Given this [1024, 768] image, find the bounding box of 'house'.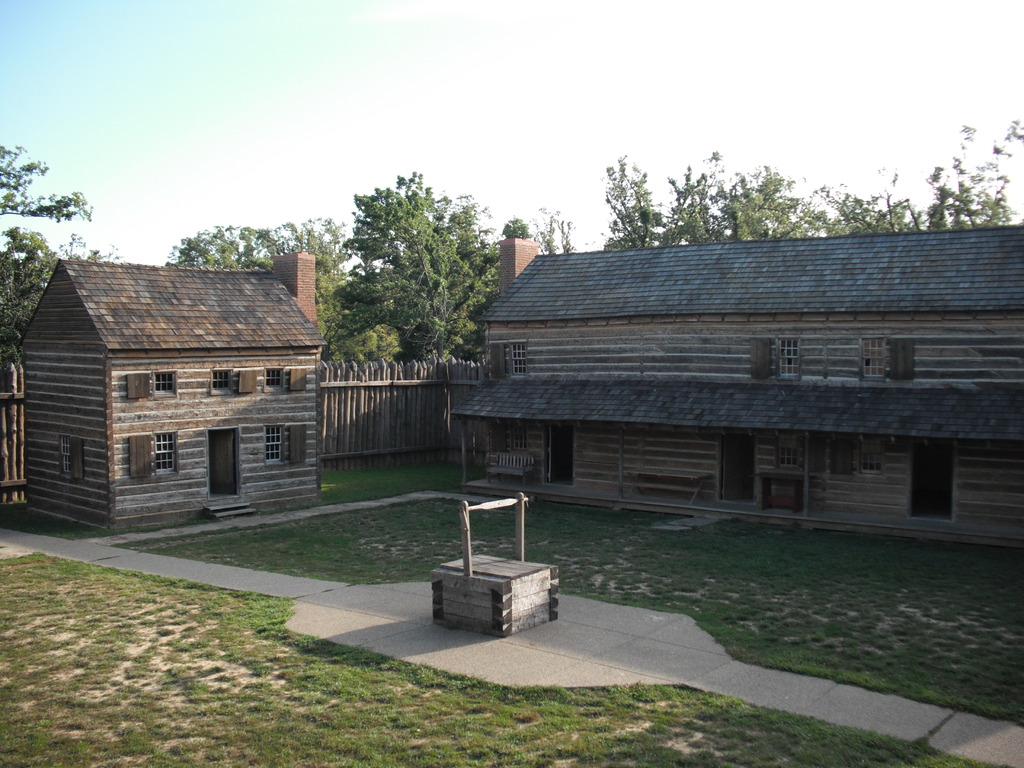
crop(19, 248, 326, 529).
